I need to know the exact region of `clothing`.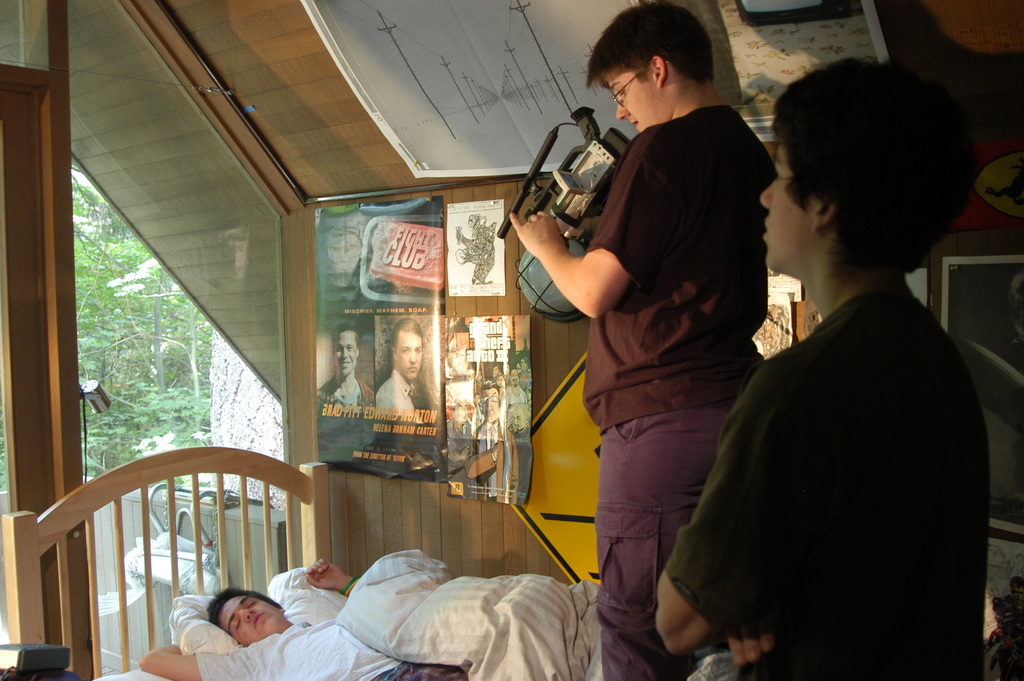
Region: {"left": 581, "top": 104, "right": 776, "bottom": 680}.
